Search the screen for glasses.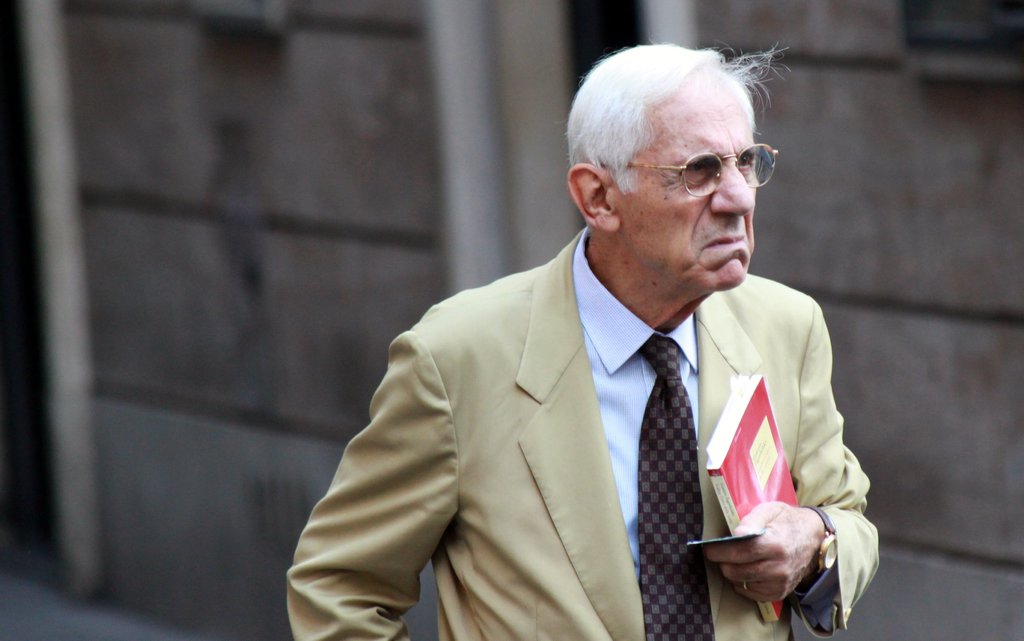
Found at x1=593, y1=139, x2=778, y2=203.
